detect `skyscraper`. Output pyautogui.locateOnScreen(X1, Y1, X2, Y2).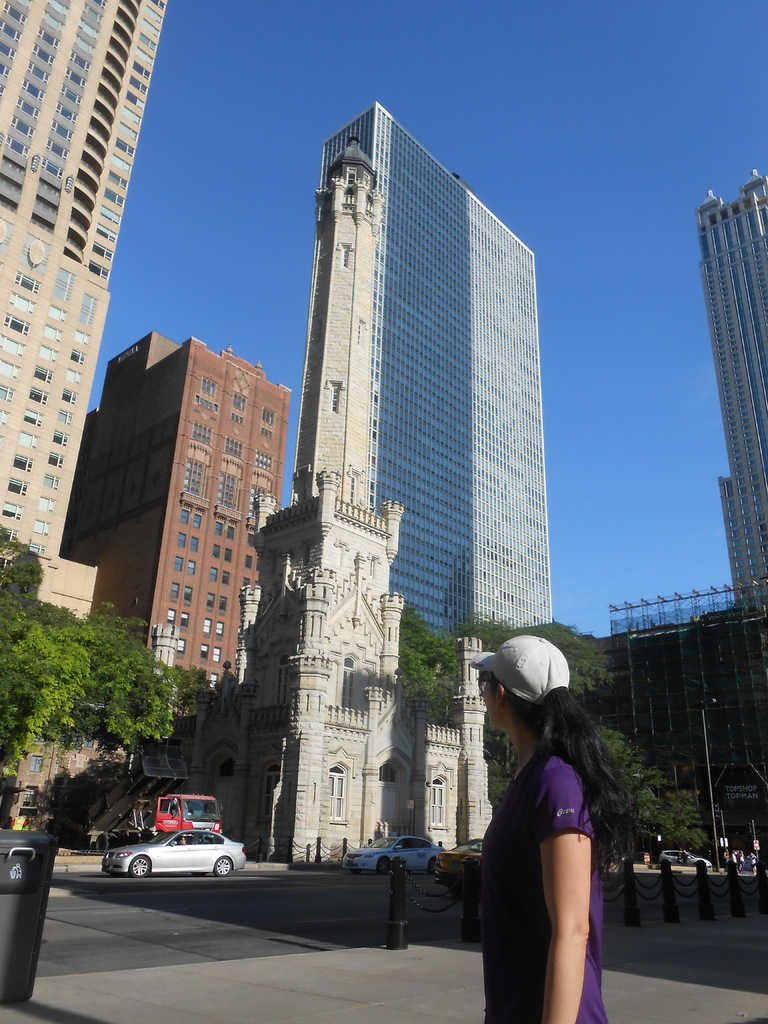
pyautogui.locateOnScreen(214, 79, 572, 788).
